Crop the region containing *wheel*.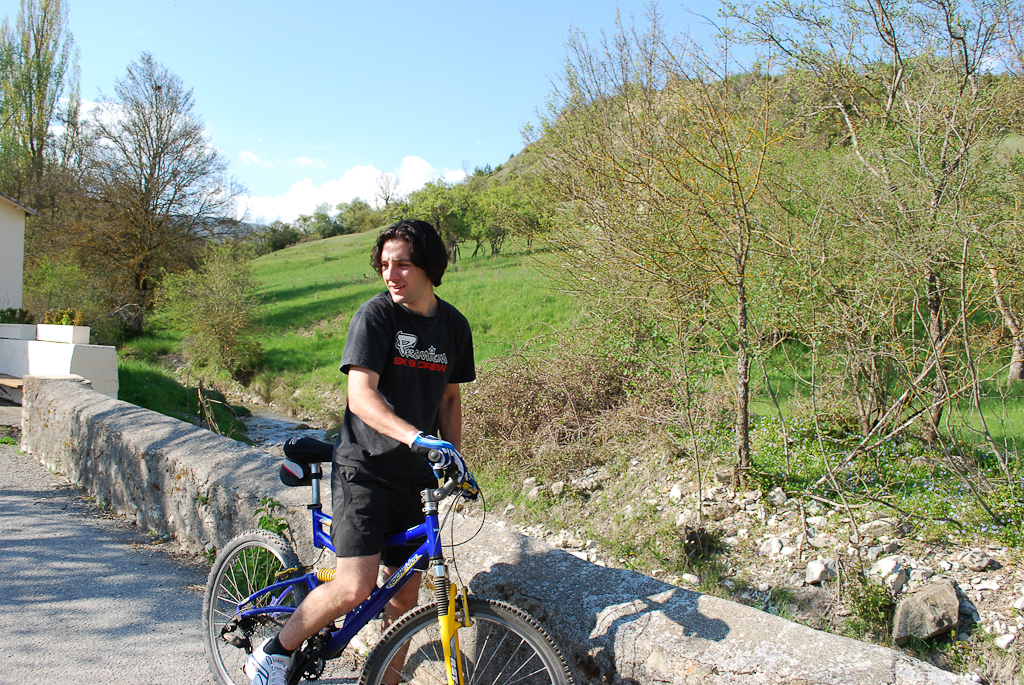
Crop region: (201, 532, 312, 684).
